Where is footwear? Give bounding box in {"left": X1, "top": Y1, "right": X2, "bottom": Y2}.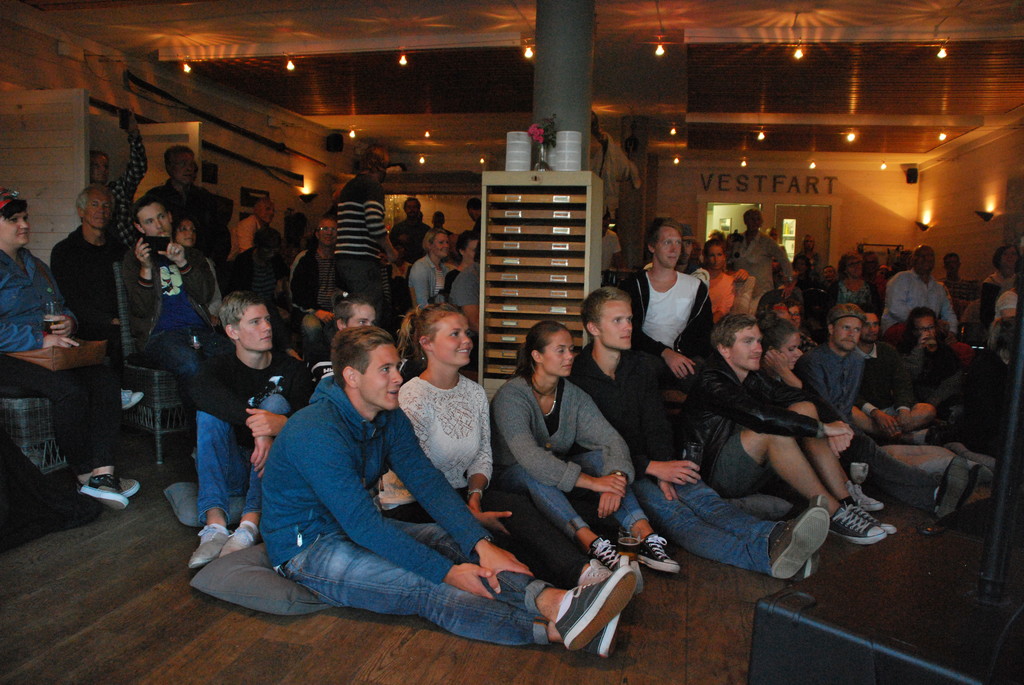
{"left": 70, "top": 476, "right": 125, "bottom": 509}.
